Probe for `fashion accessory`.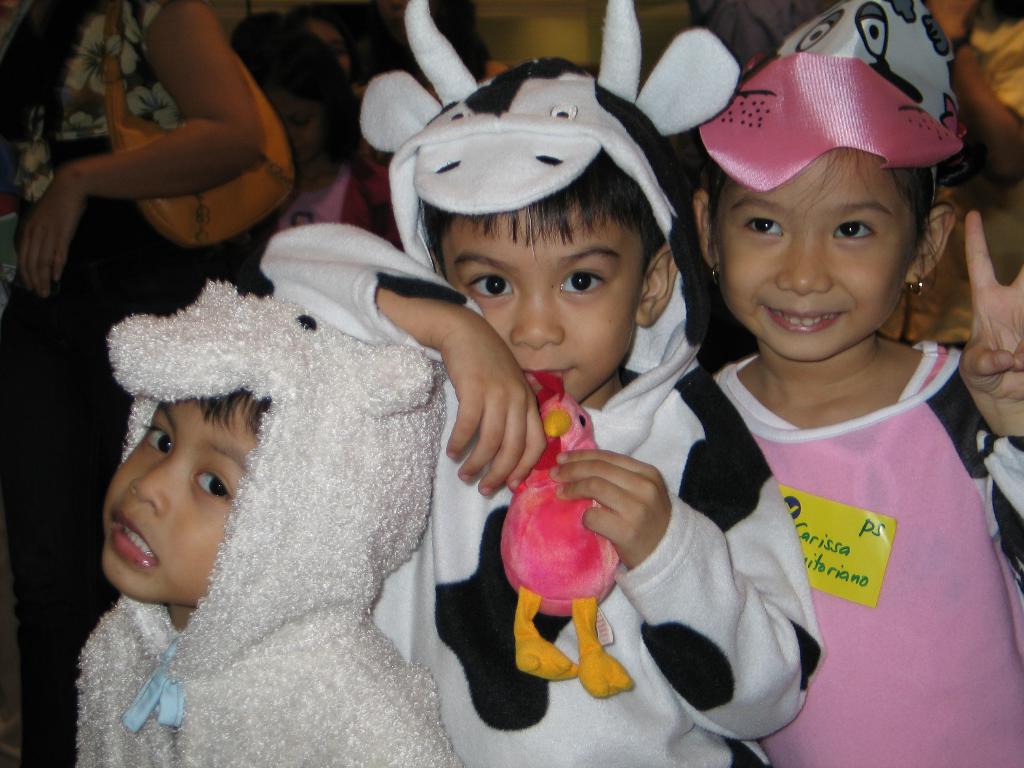
Probe result: 697/0/967/192.
